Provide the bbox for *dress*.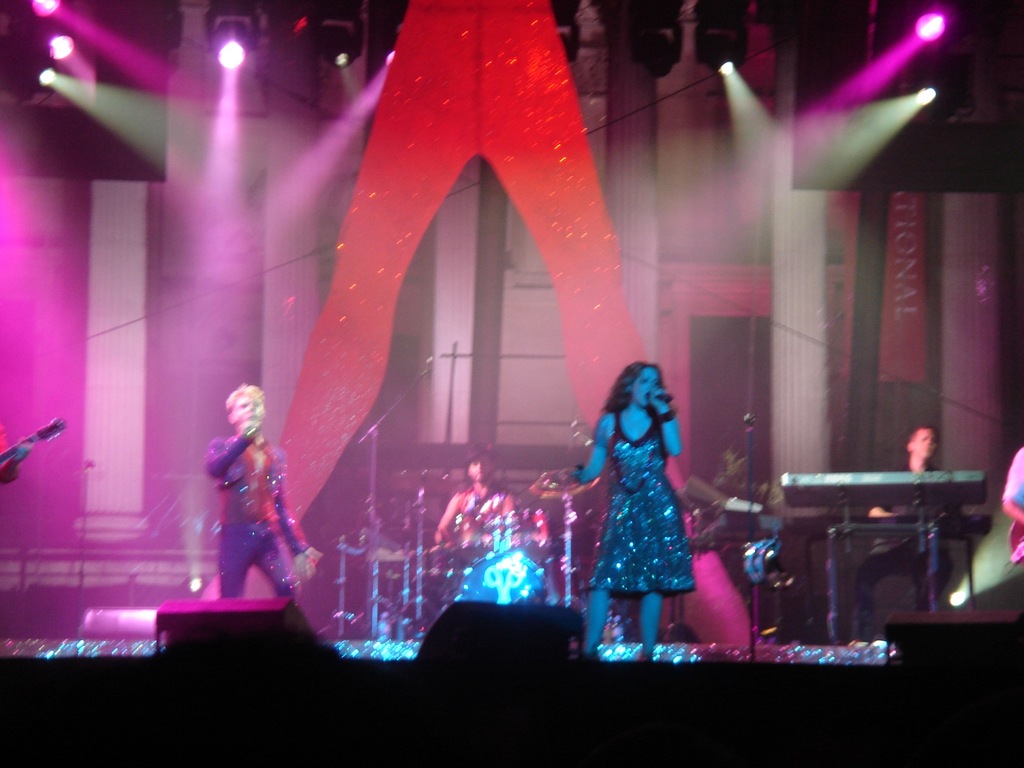
l=584, t=415, r=700, b=598.
